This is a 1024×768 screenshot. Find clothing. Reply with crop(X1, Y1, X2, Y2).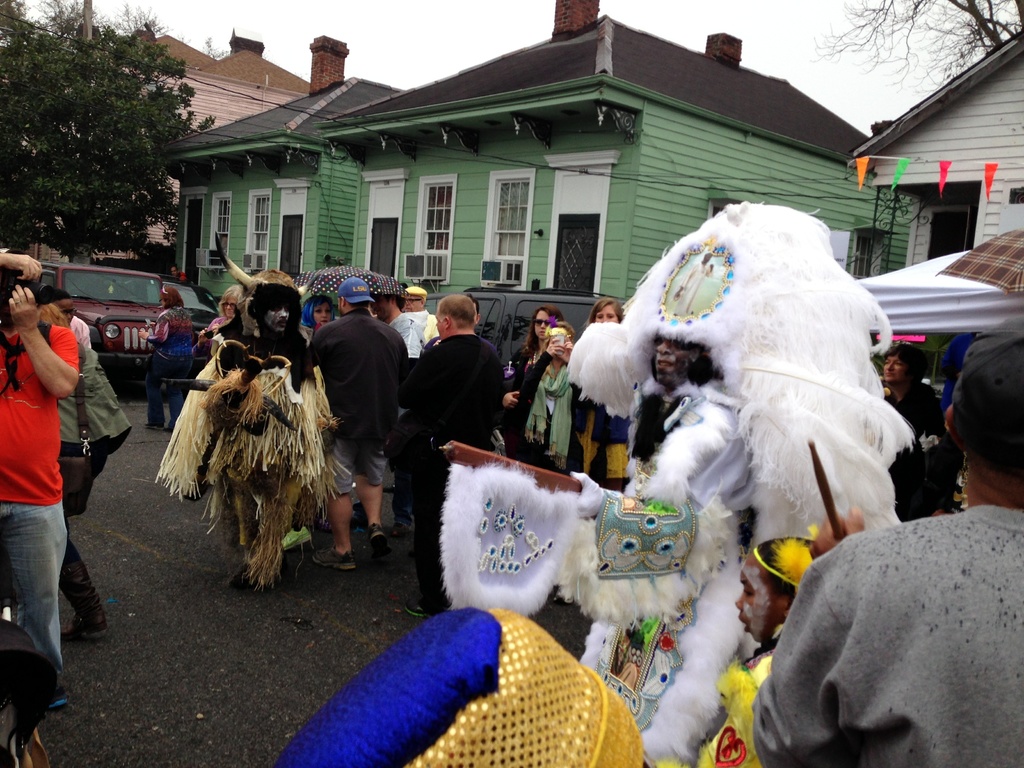
crop(522, 353, 581, 476).
